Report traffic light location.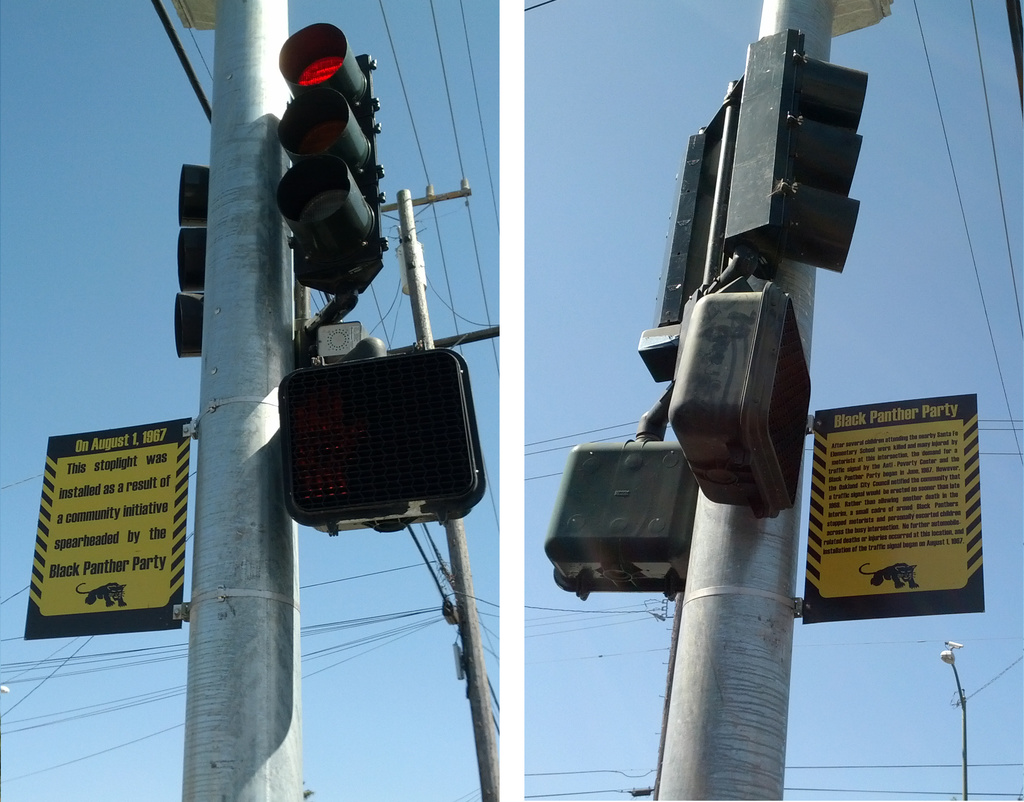
Report: [542,444,700,604].
